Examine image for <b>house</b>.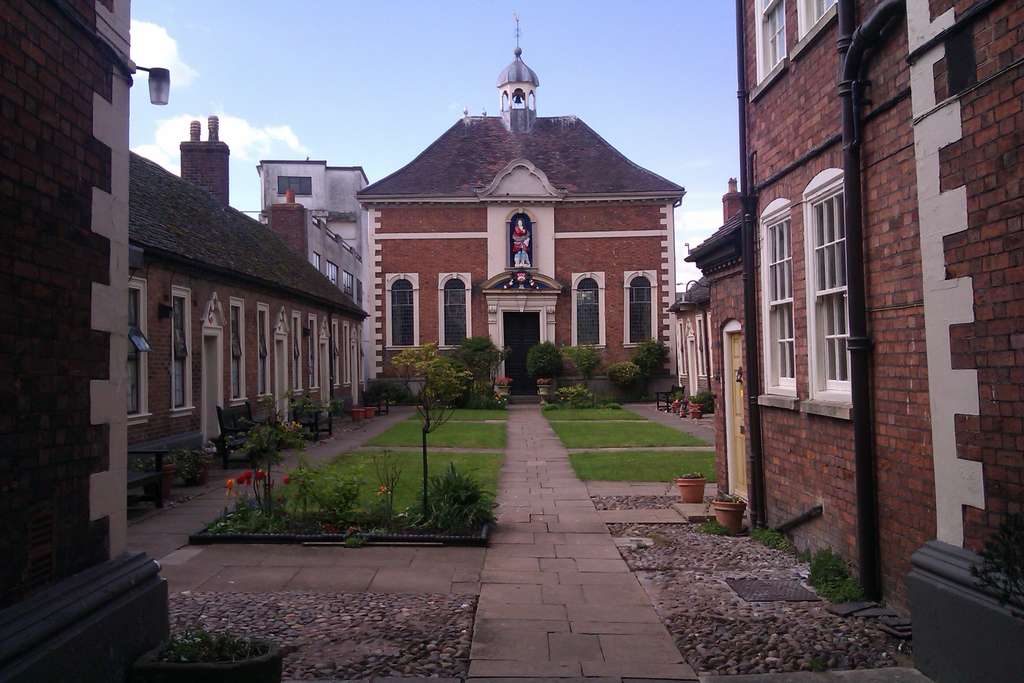
Examination result: box(706, 0, 1023, 682).
